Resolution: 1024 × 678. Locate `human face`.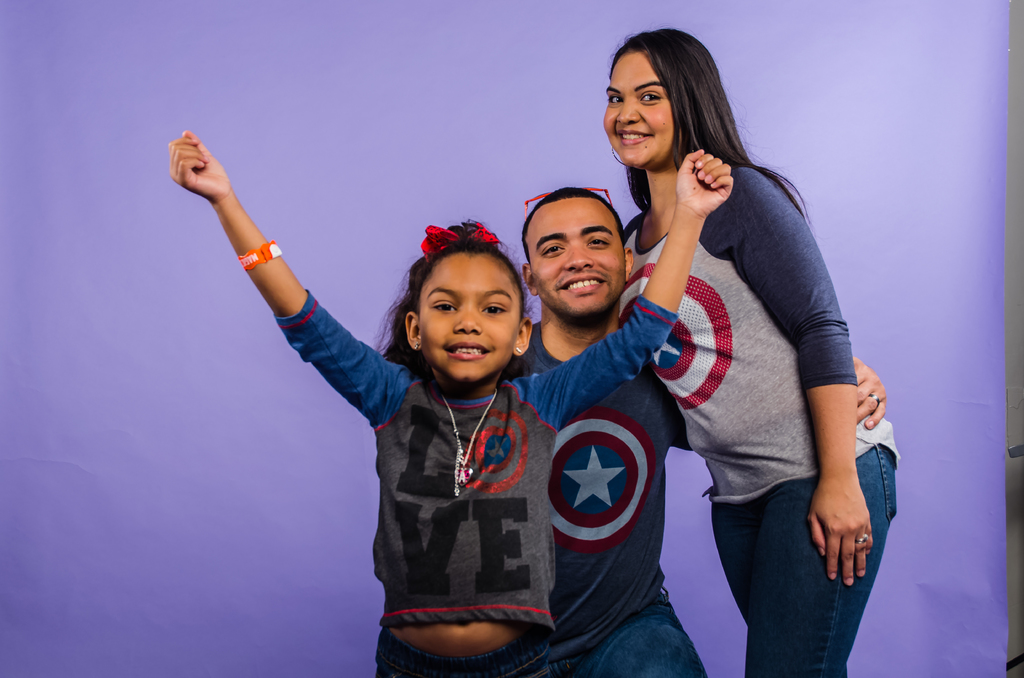
BBox(525, 197, 624, 323).
